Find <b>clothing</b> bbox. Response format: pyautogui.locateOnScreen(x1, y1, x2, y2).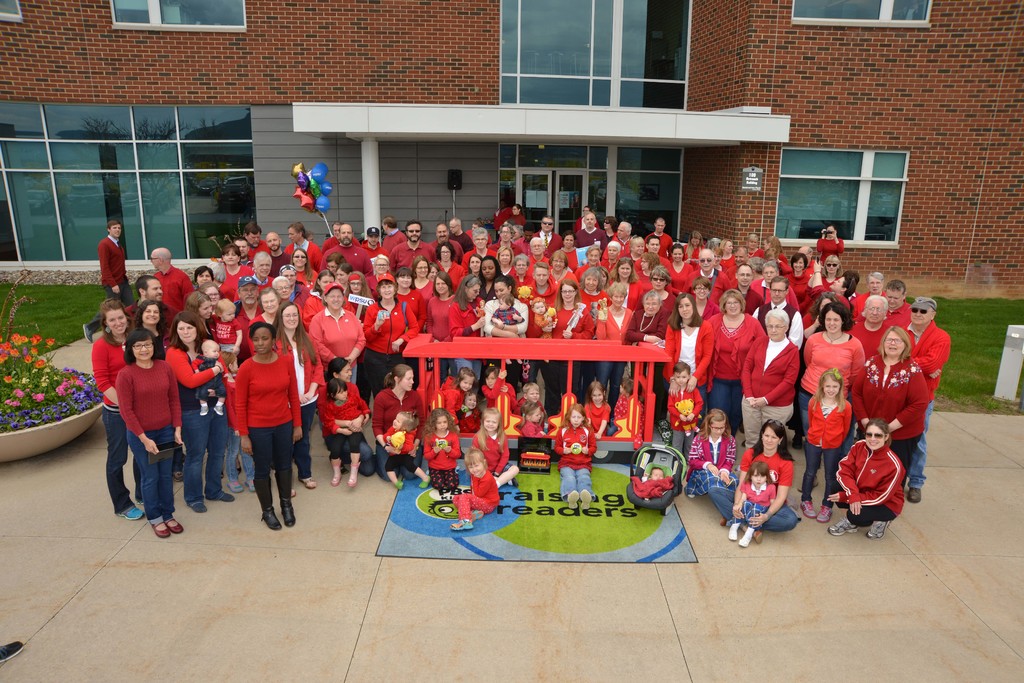
pyautogui.locateOnScreen(802, 397, 853, 507).
